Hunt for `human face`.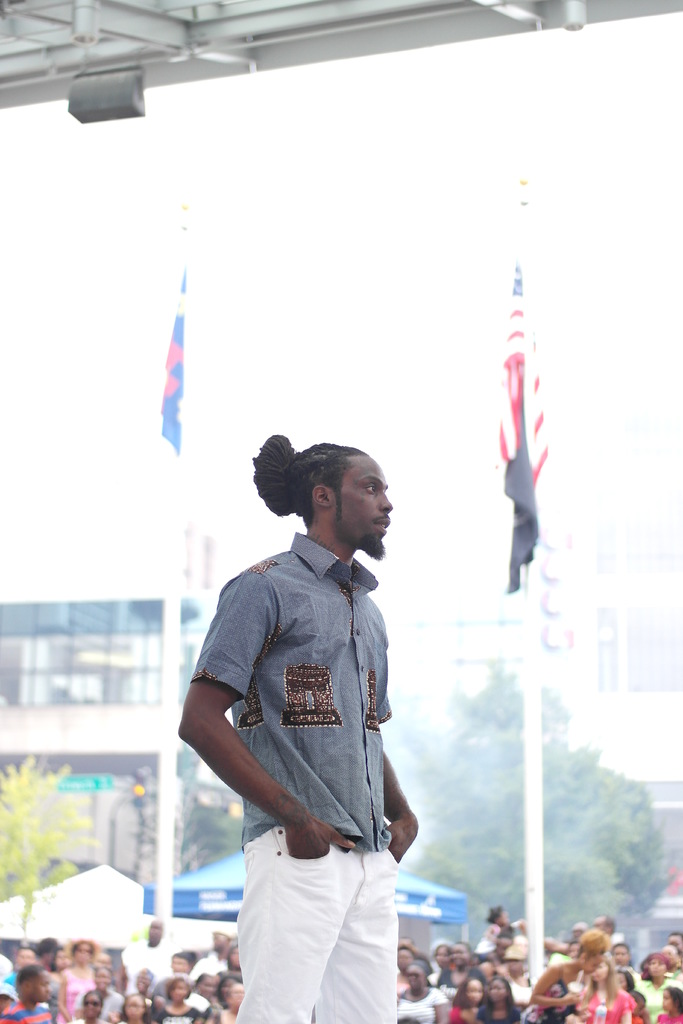
Hunted down at (582, 954, 600, 975).
